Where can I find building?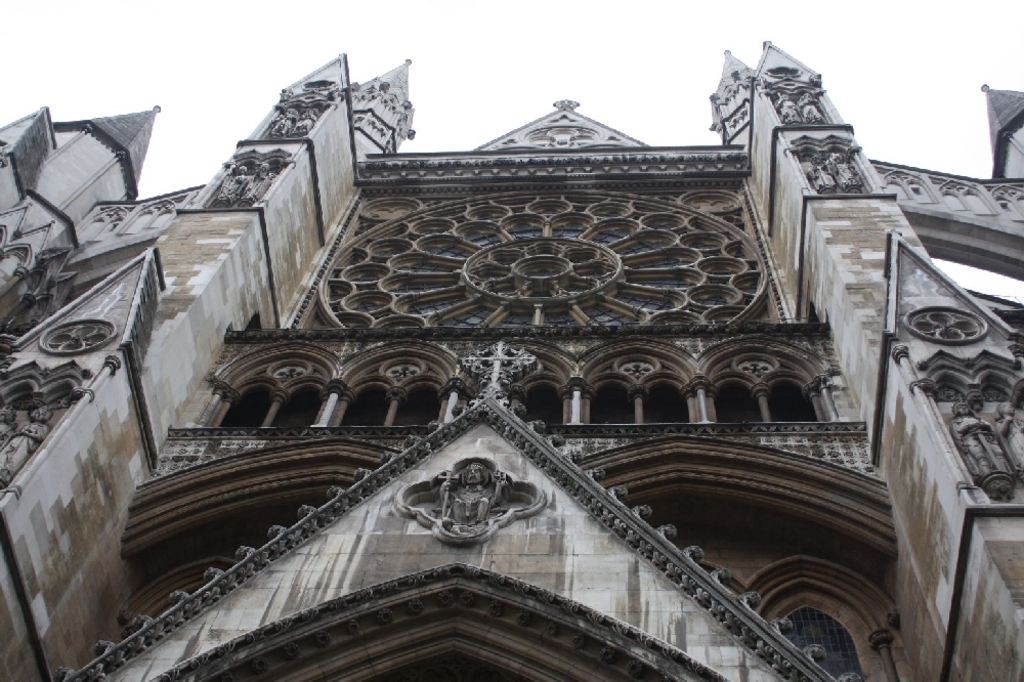
You can find it at Rect(0, 34, 1023, 681).
